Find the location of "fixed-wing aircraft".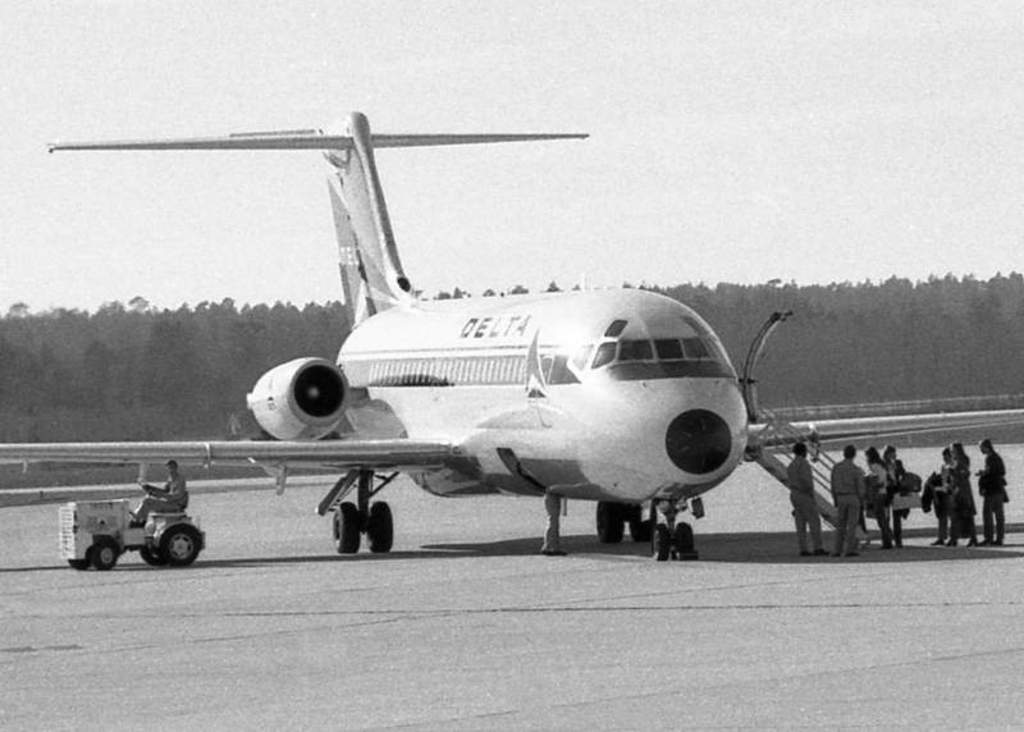
Location: locate(0, 101, 1023, 555).
